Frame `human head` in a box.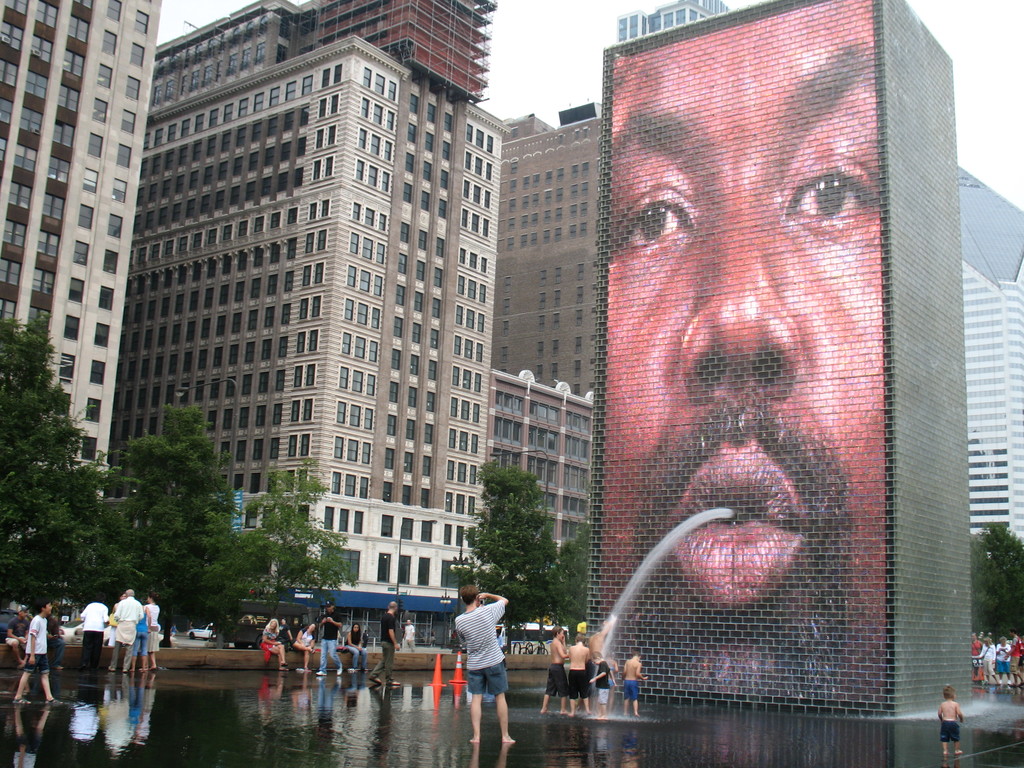
x1=325, y1=602, x2=336, y2=613.
